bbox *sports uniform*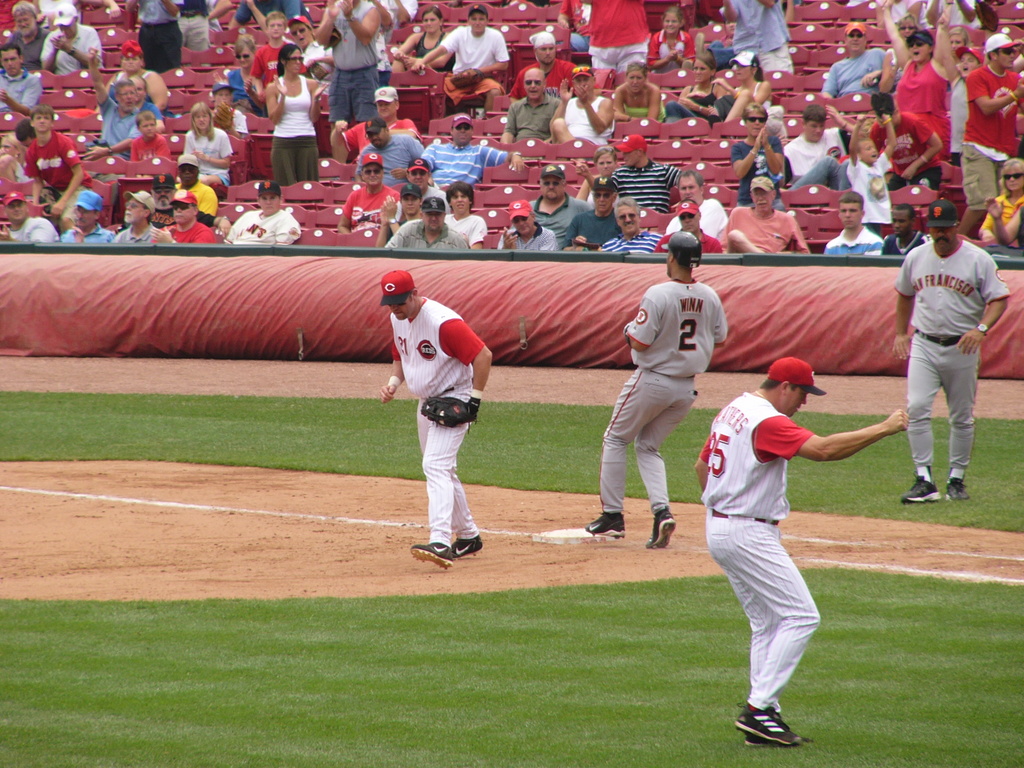
left=885, top=232, right=1009, bottom=477
